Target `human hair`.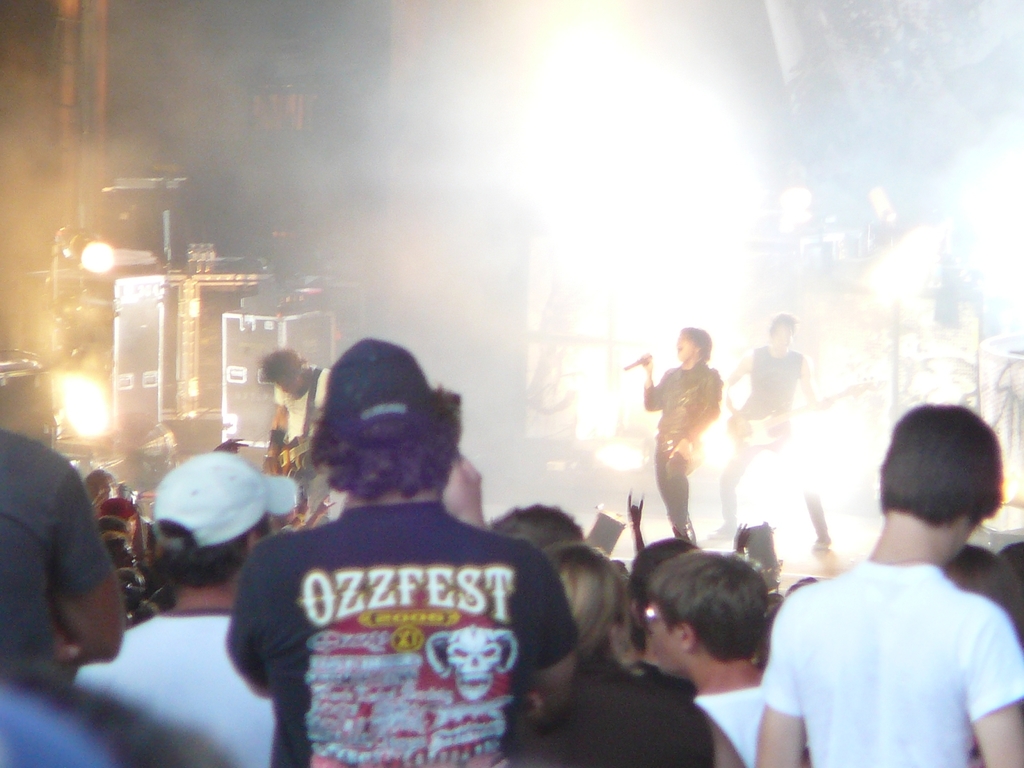
Target region: x1=545 y1=540 x2=640 y2=651.
